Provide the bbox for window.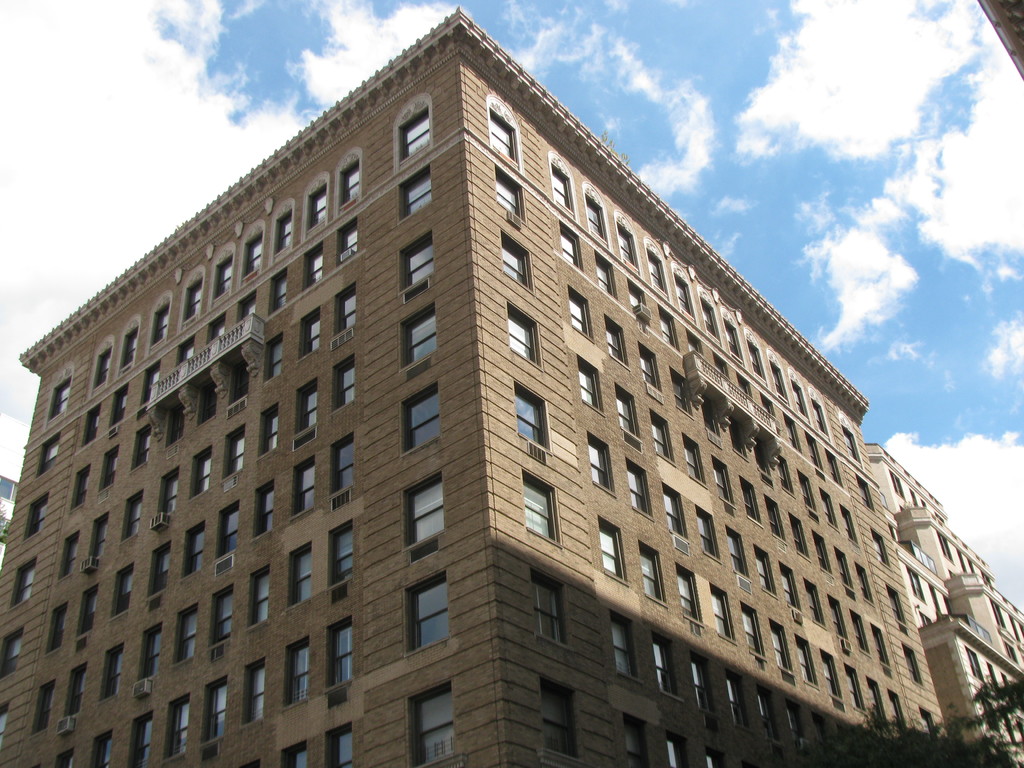
627, 462, 651, 512.
